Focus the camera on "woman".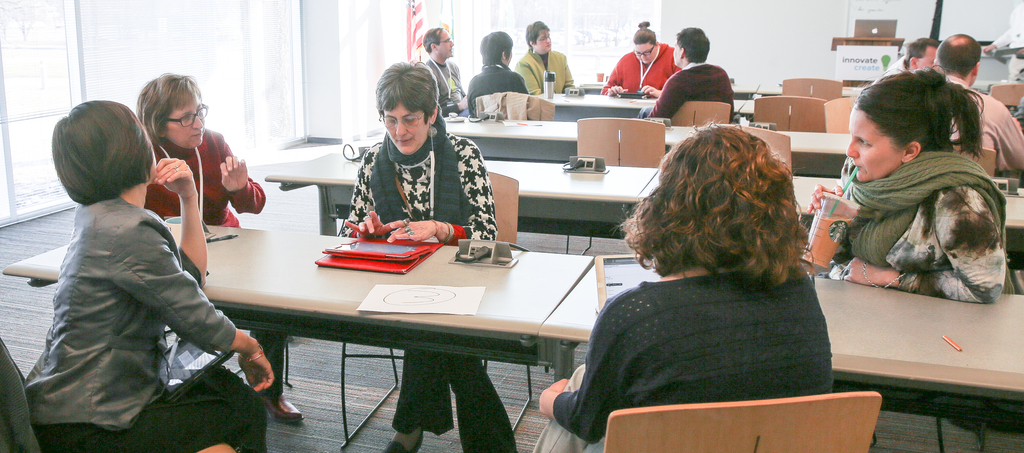
Focus region: (598,20,685,100).
